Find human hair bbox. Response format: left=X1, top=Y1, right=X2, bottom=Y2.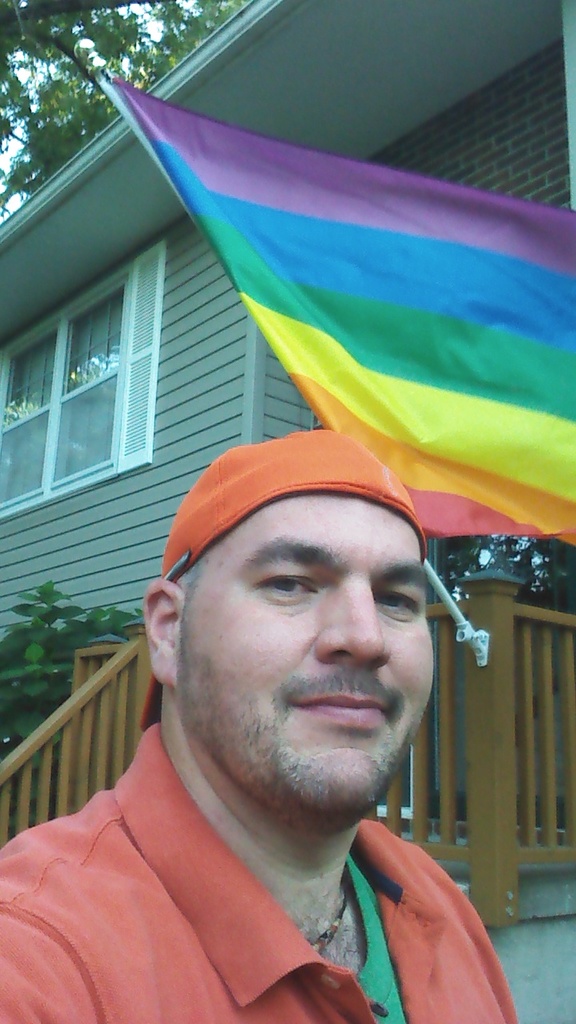
left=174, top=545, right=204, bottom=622.
